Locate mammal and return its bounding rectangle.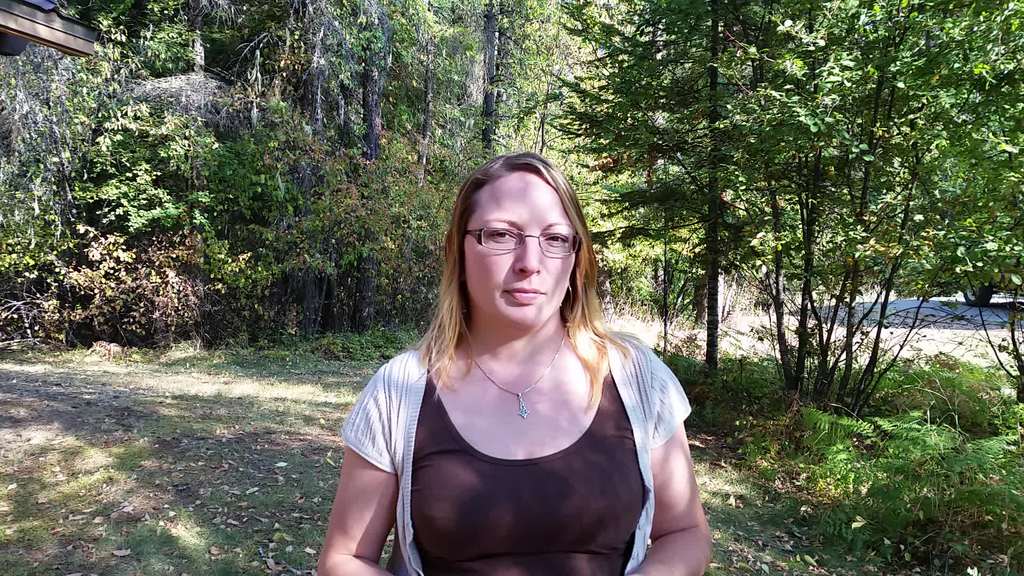
x1=304, y1=179, x2=744, y2=538.
